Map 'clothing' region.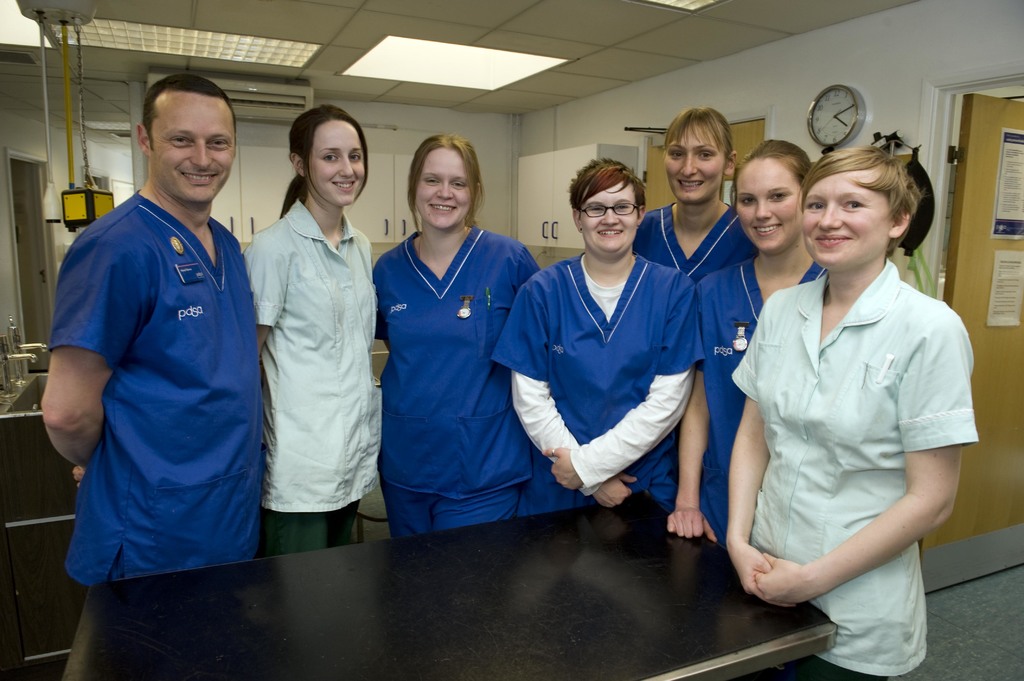
Mapped to BBox(45, 131, 259, 616).
